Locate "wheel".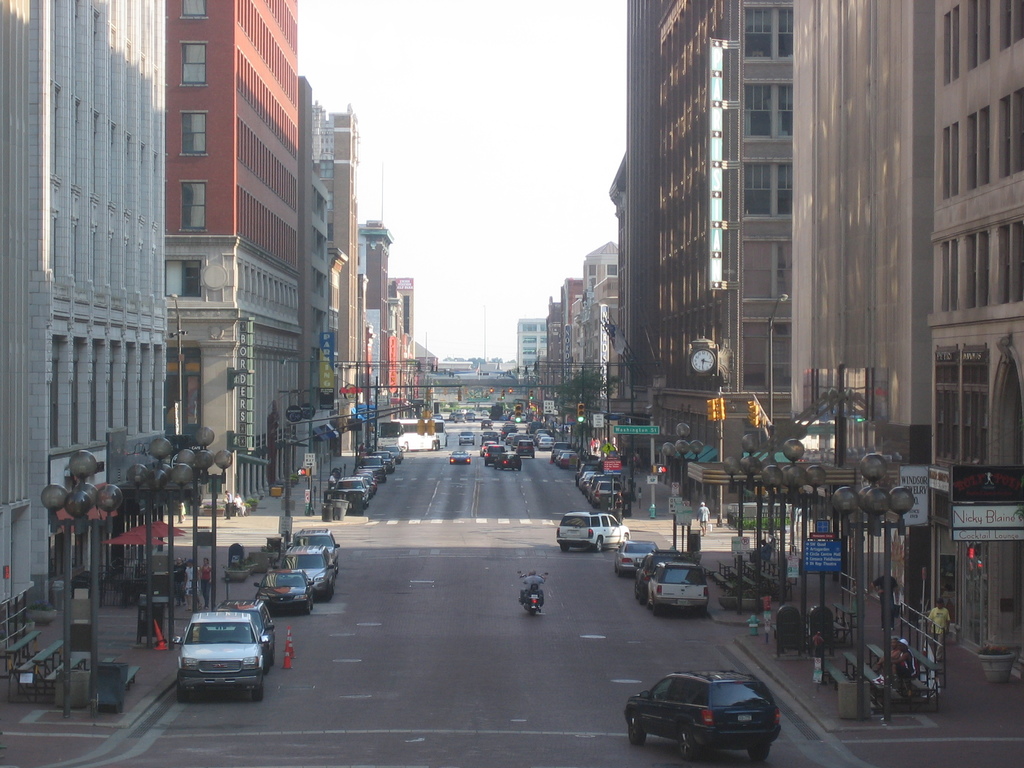
Bounding box: left=500, top=467, right=502, bottom=471.
